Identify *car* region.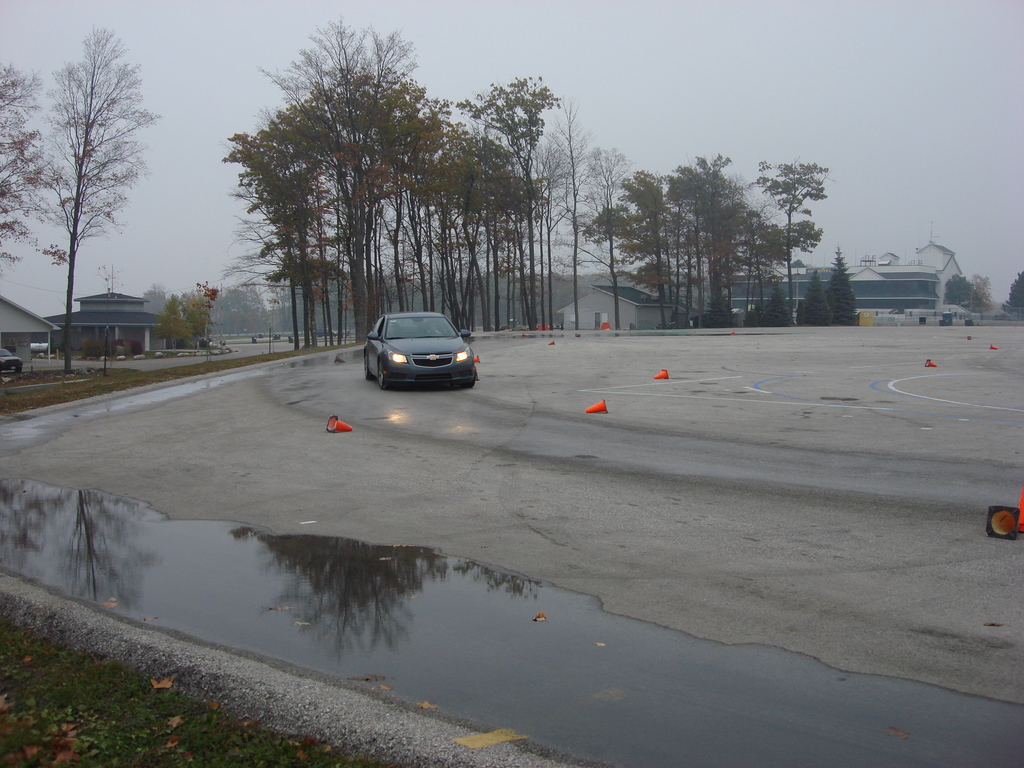
Region: locate(1, 351, 22, 372).
